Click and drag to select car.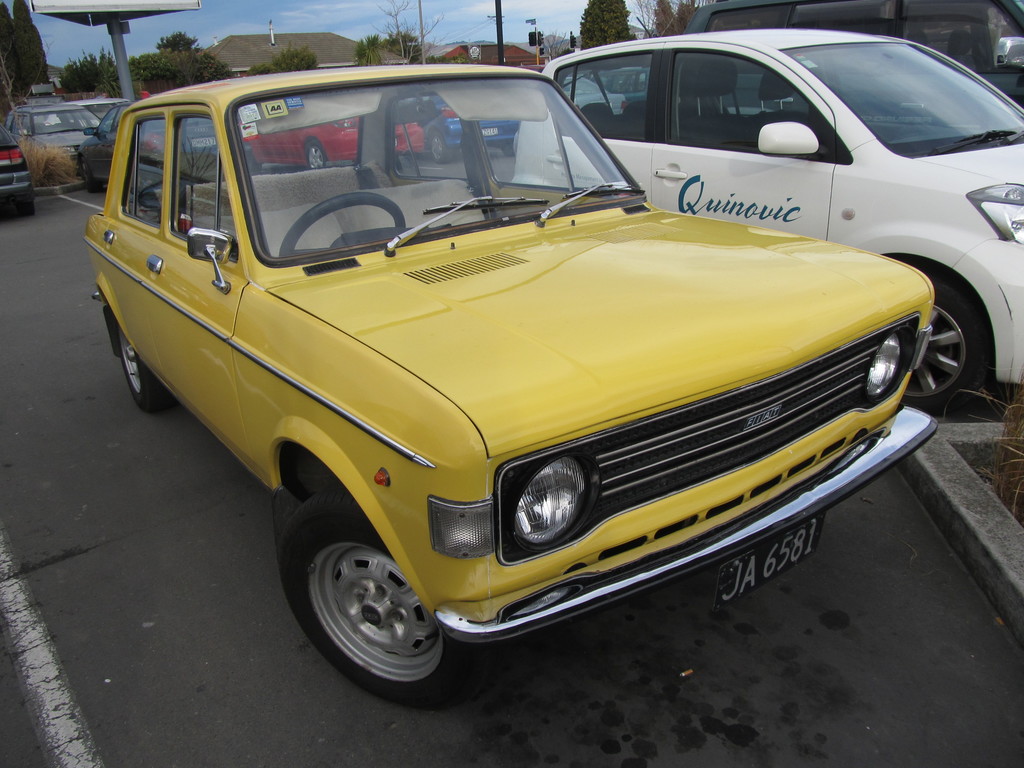
Selection: Rect(1, 127, 36, 222).
